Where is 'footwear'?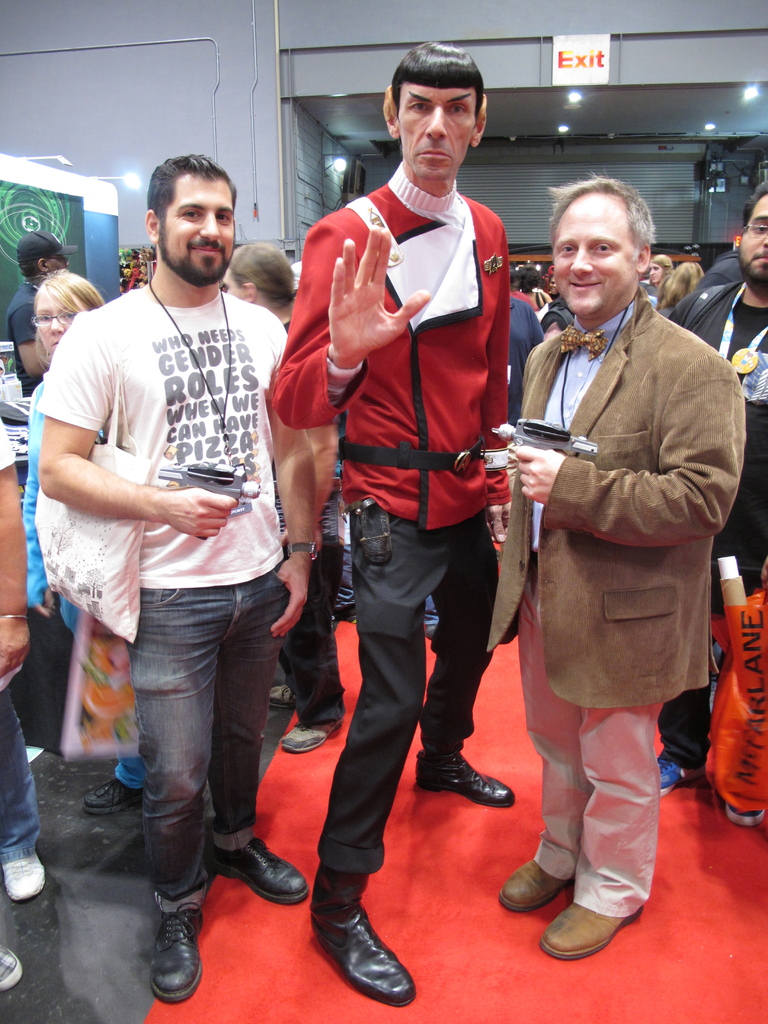
select_region(147, 902, 207, 1005).
